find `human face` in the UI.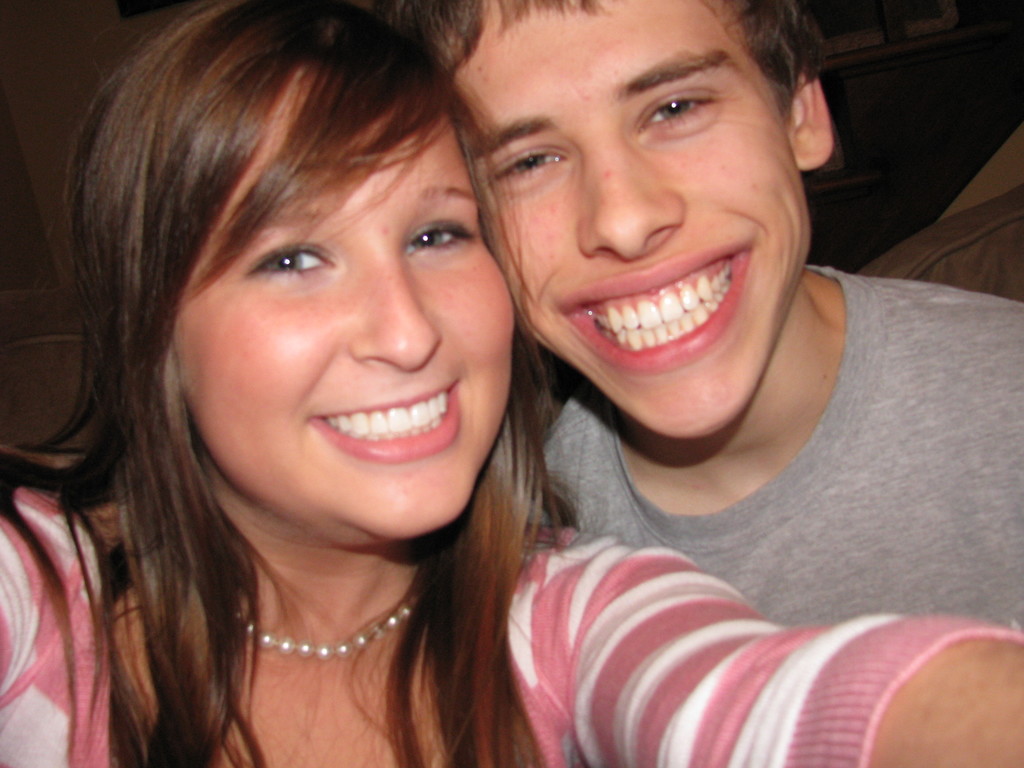
UI element at l=456, t=2, r=812, b=437.
